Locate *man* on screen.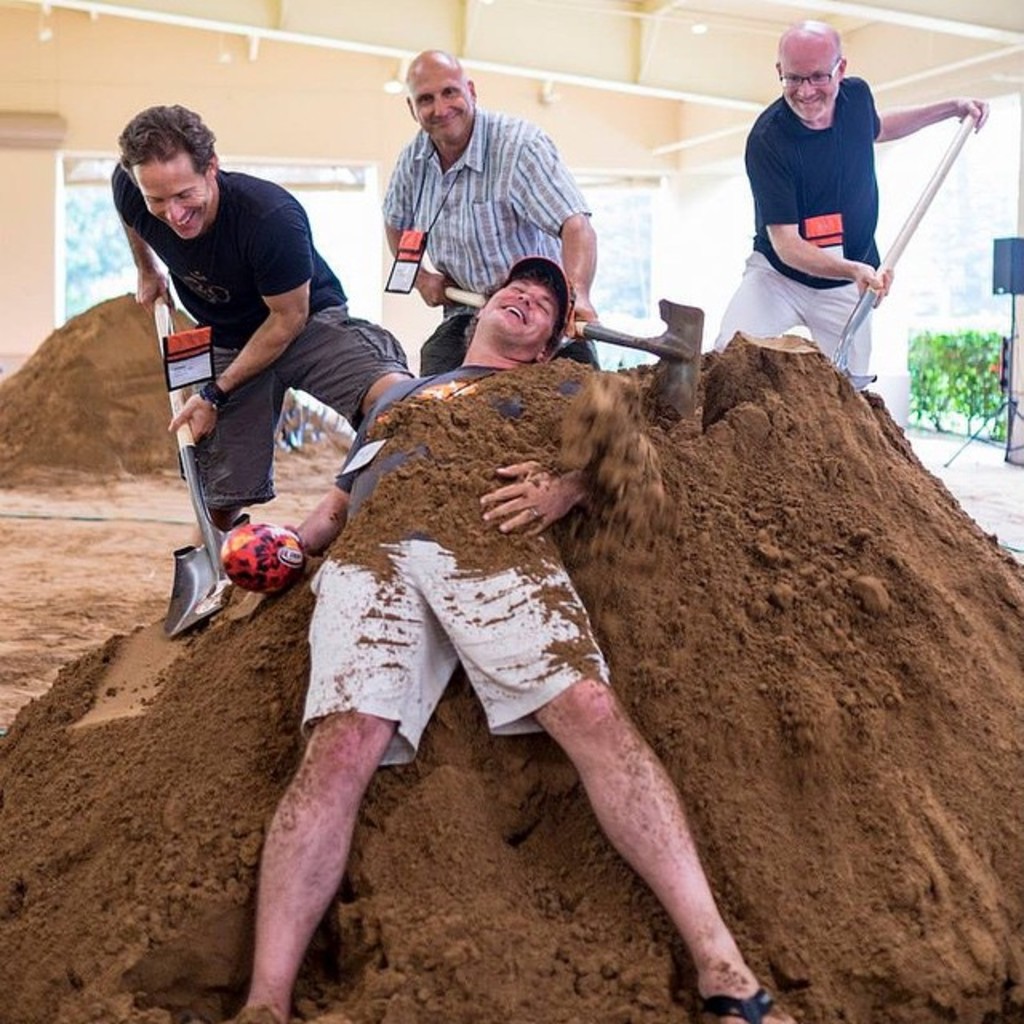
On screen at 216,258,803,1022.
